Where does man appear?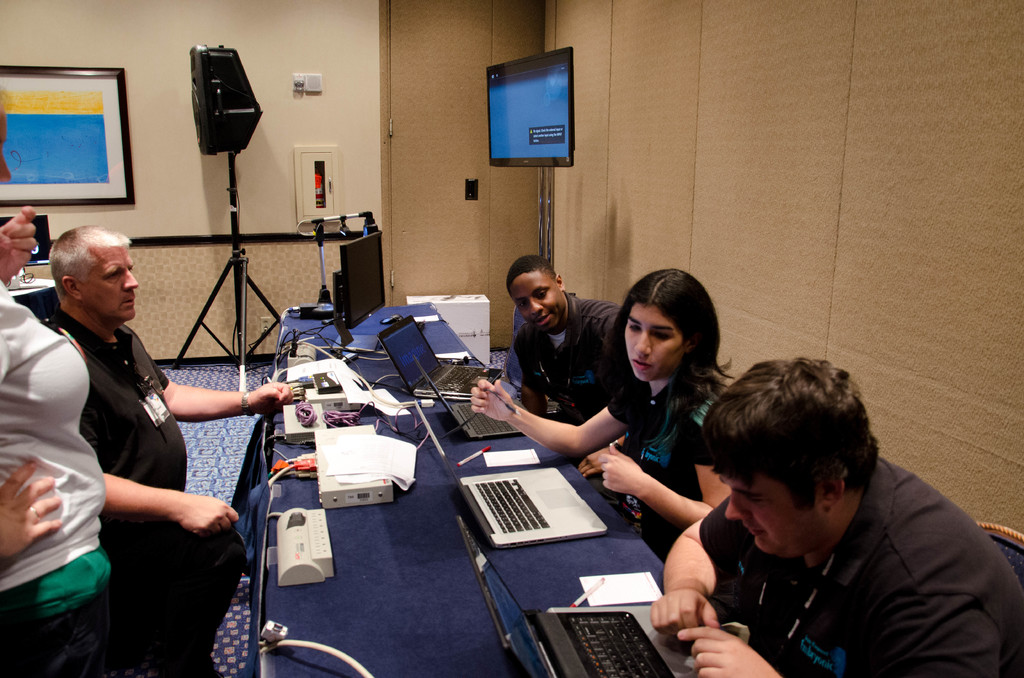
Appears at 40 222 296 538.
